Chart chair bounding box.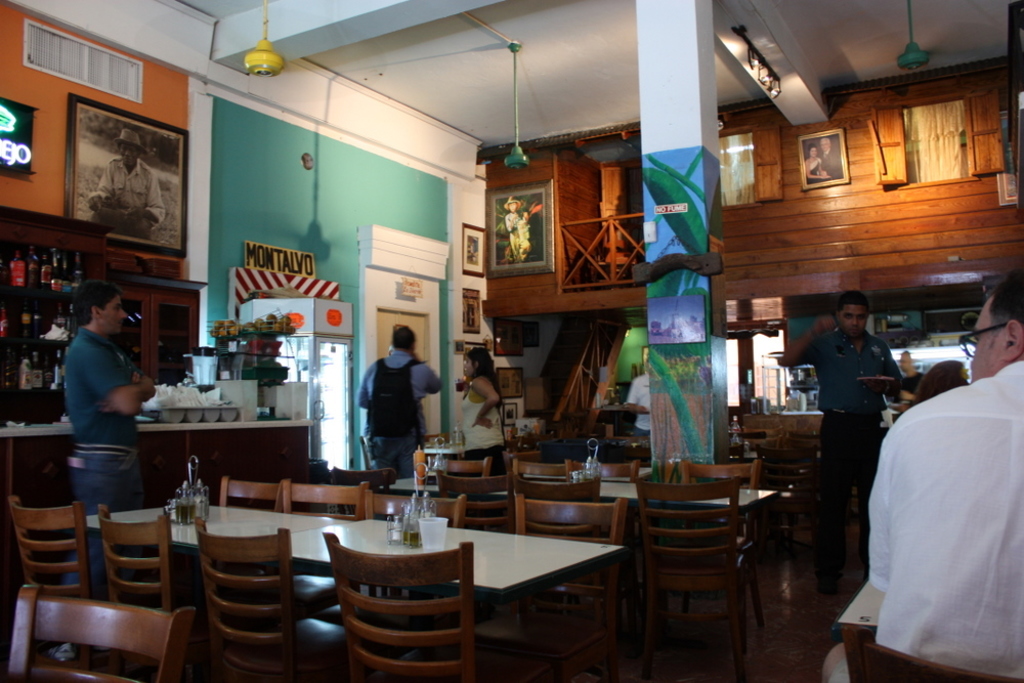
Charted: detection(214, 477, 291, 513).
